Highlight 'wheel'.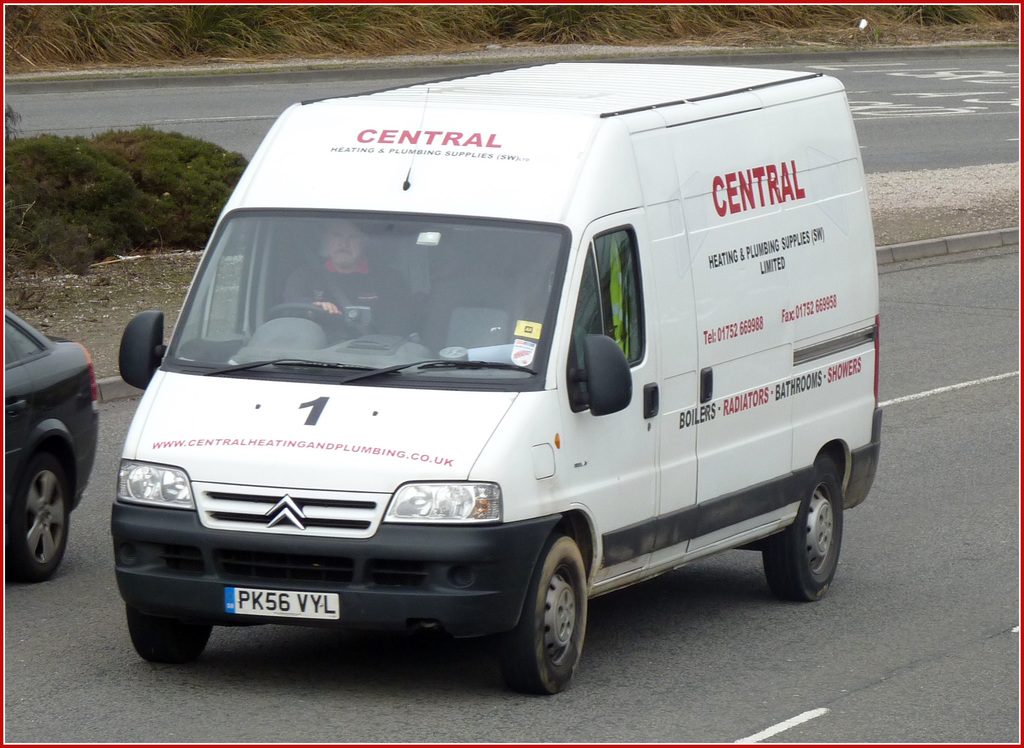
Highlighted region: <box>4,448,72,576</box>.
